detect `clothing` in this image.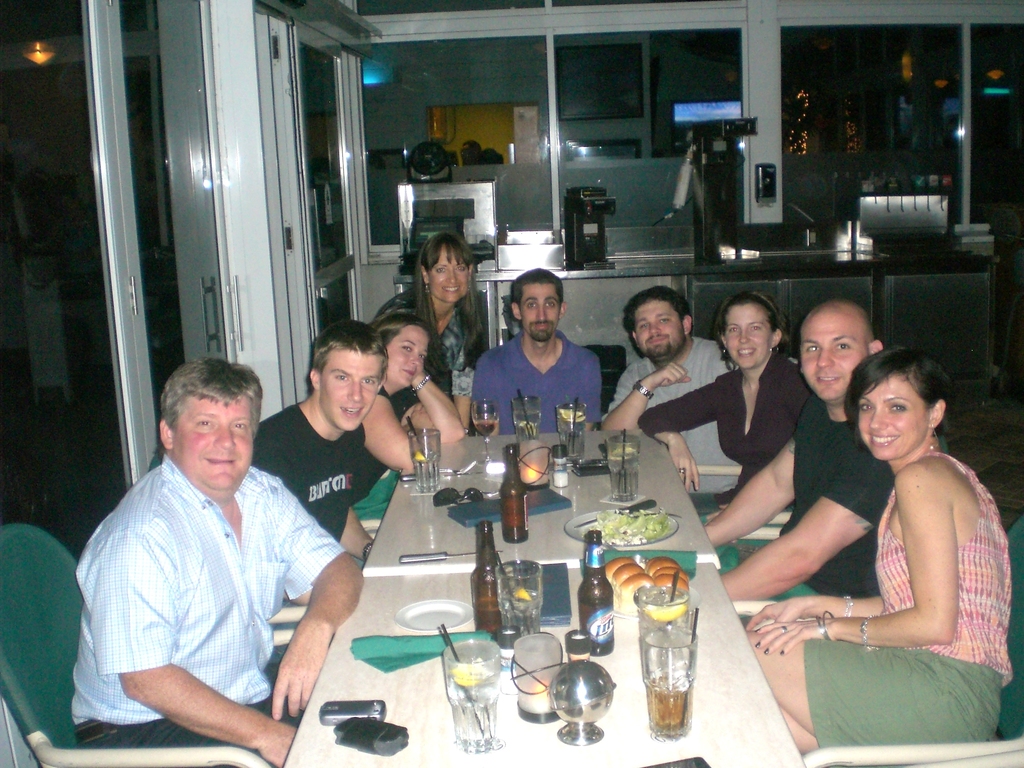
Detection: (383, 287, 488, 398).
